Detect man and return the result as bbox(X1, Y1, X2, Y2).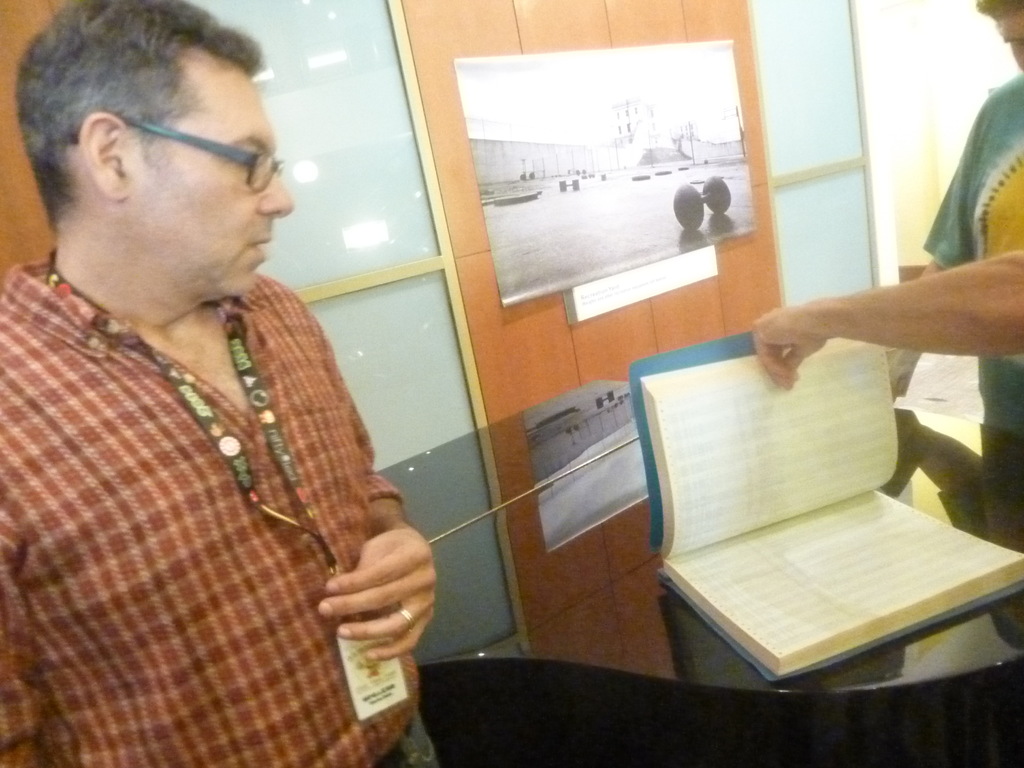
bbox(744, 247, 1023, 388).
